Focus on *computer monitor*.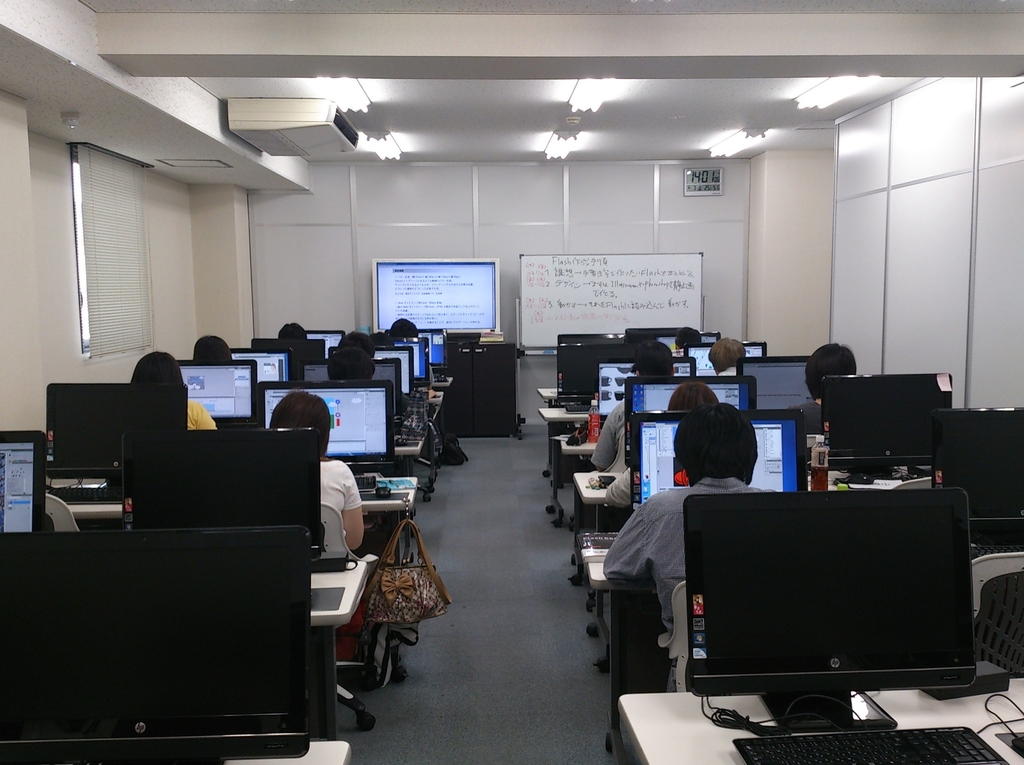
Focused at (x1=298, y1=358, x2=400, y2=391).
